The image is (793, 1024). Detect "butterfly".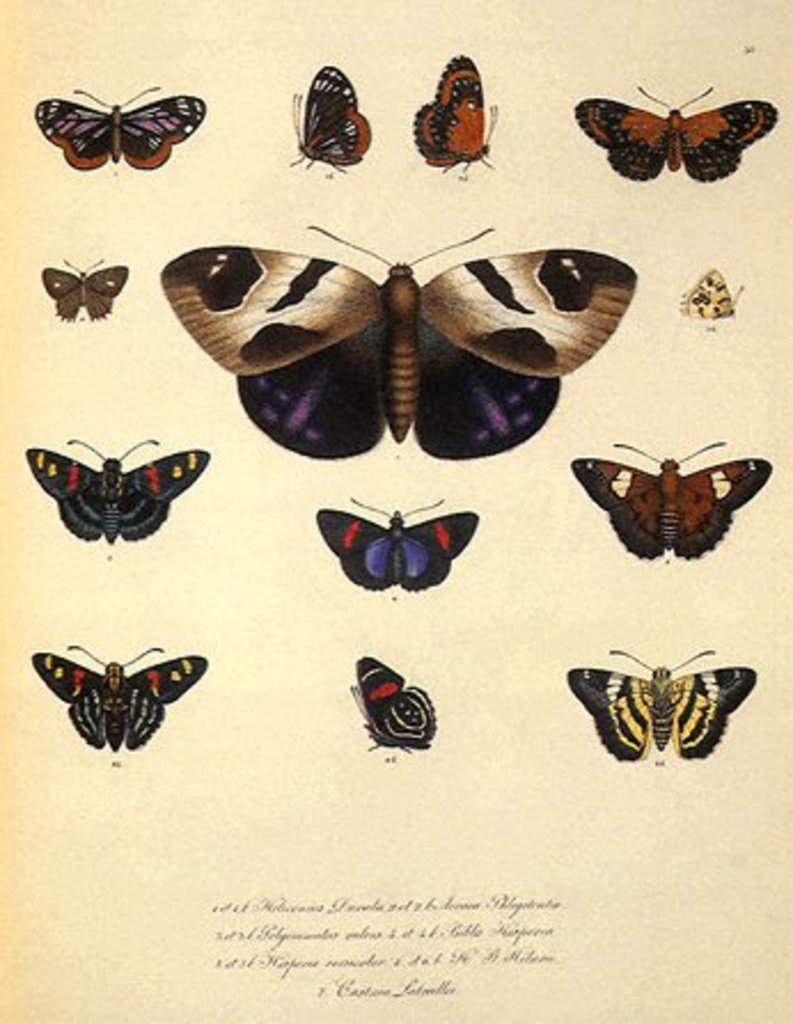
Detection: {"left": 284, "top": 62, "right": 371, "bottom": 174}.
